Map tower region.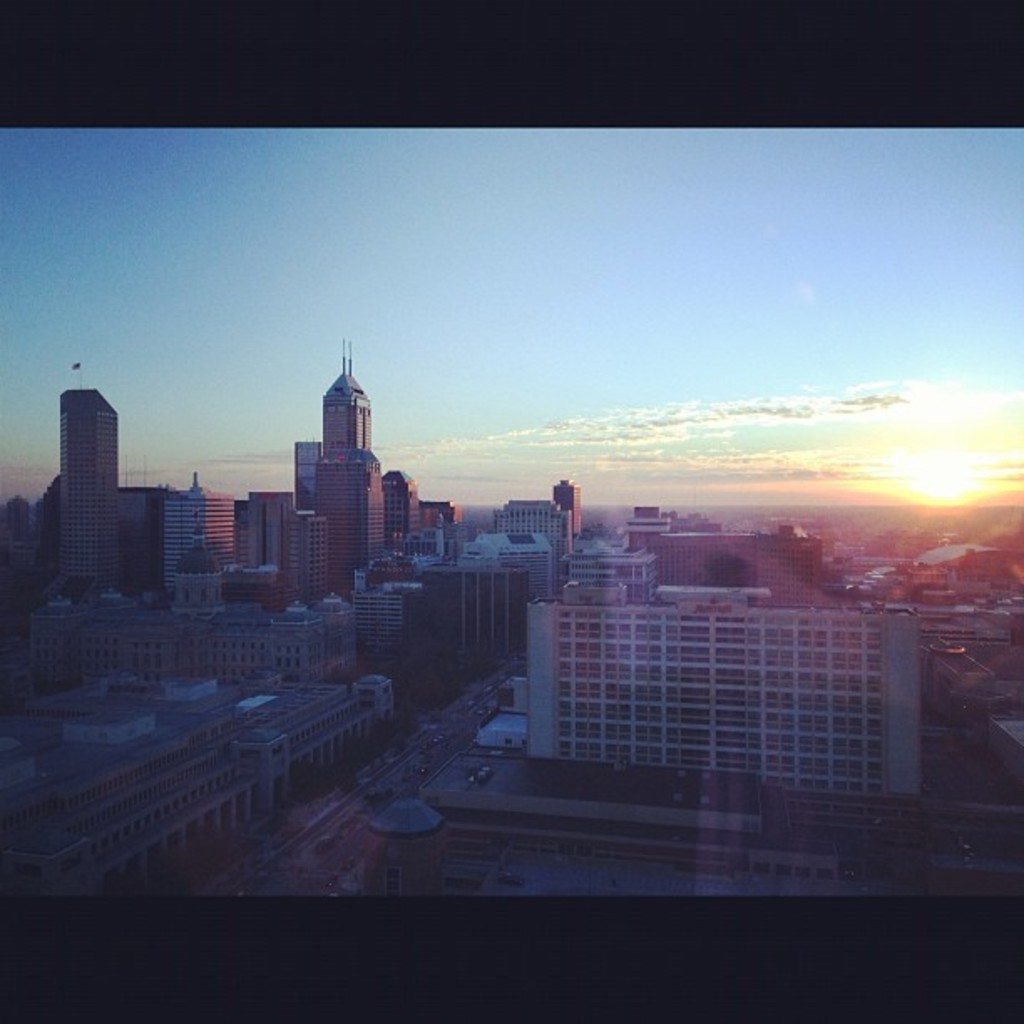
Mapped to bbox=(283, 336, 398, 534).
